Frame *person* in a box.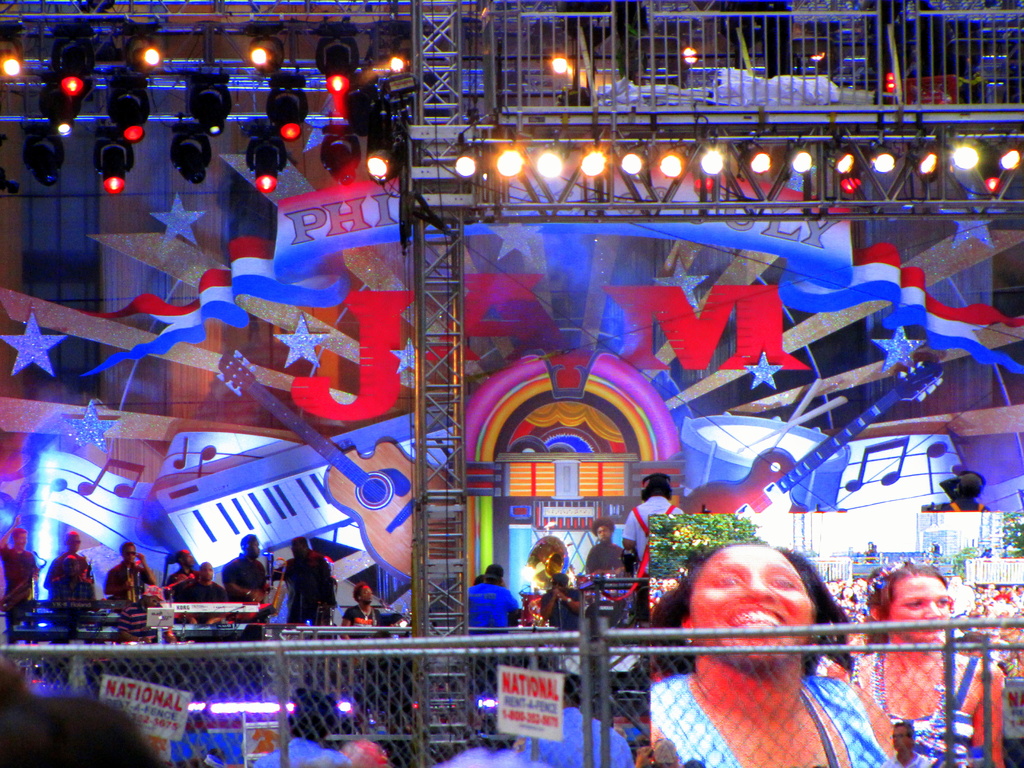
{"left": 157, "top": 546, "right": 193, "bottom": 591}.
